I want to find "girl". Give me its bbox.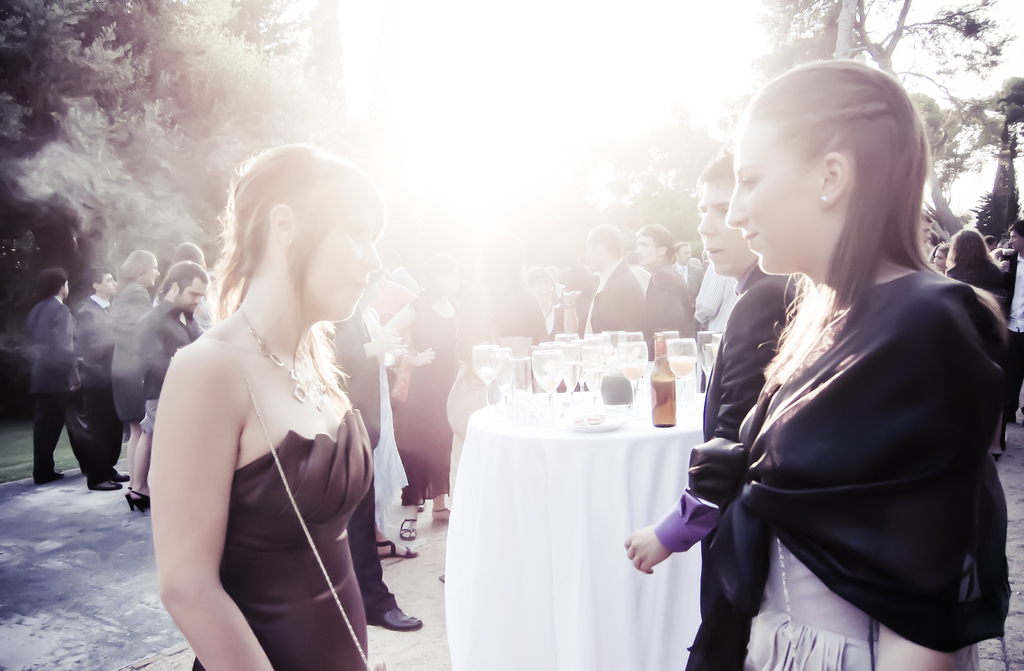
<bbox>138, 139, 380, 668</bbox>.
